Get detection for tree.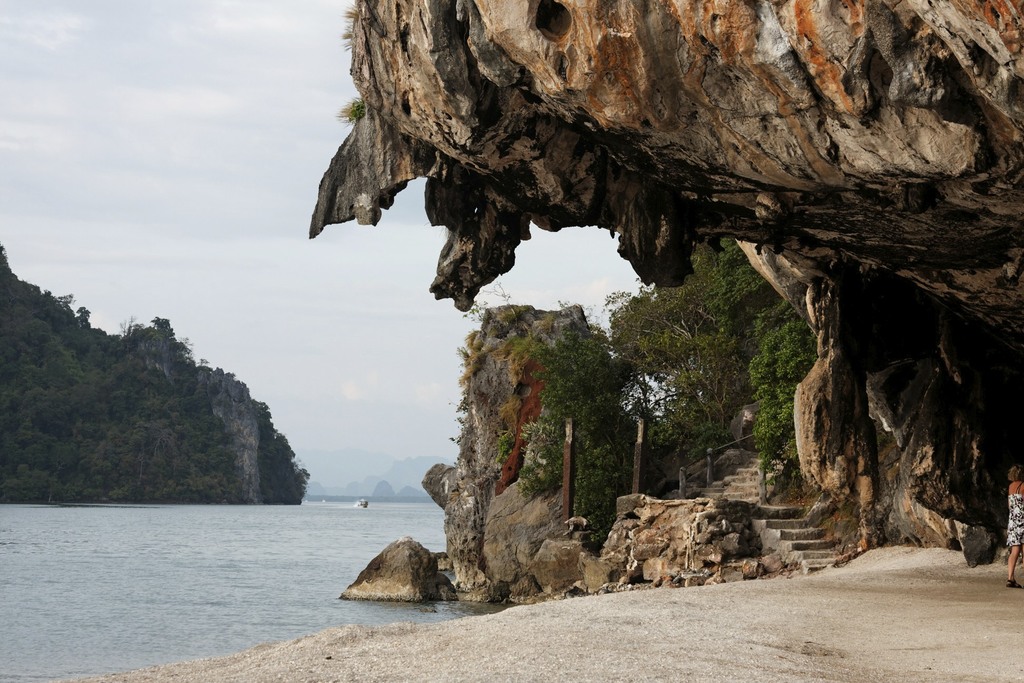
Detection: Rect(602, 237, 794, 496).
